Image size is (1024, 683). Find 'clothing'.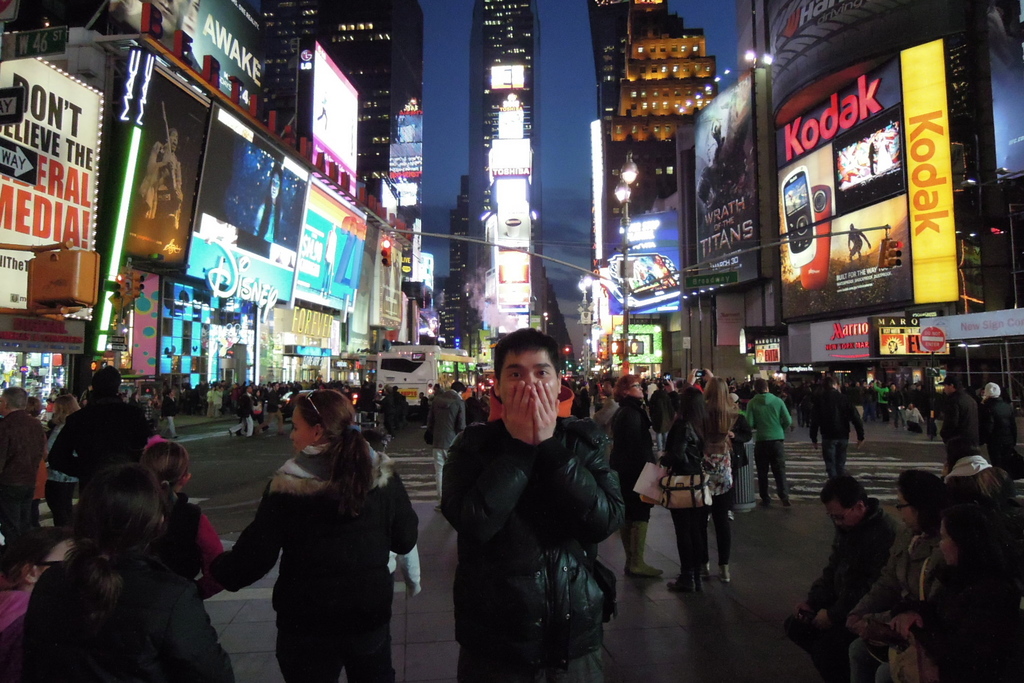
BBox(147, 482, 233, 680).
